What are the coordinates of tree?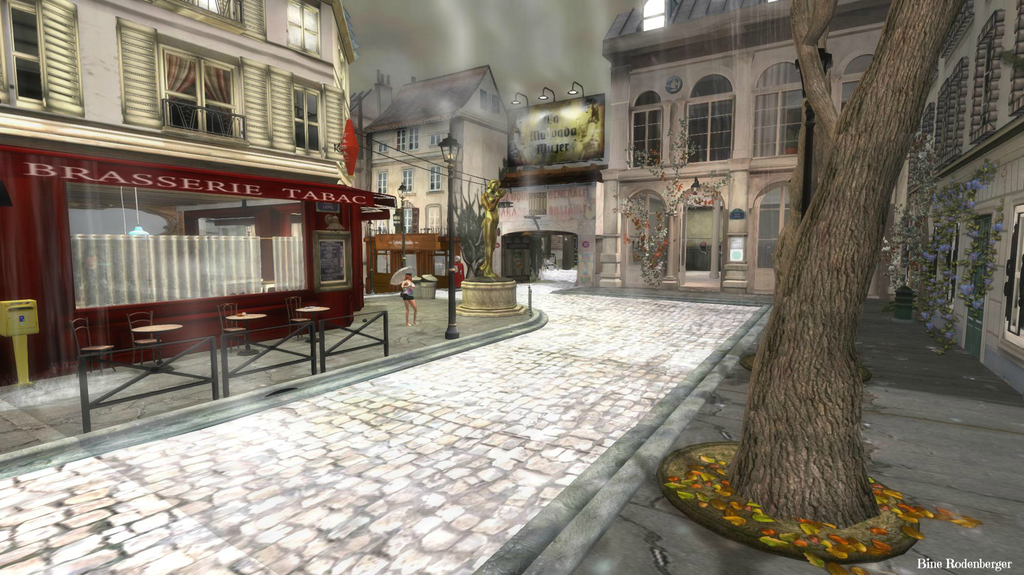
456:177:490:275.
